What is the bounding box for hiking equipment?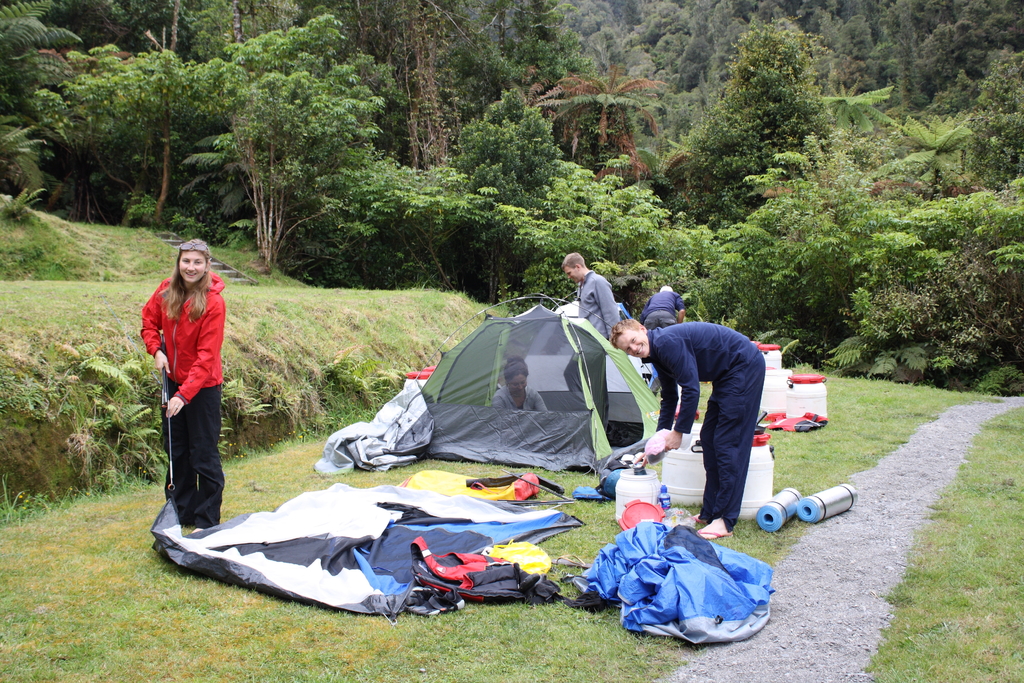
box=[550, 299, 638, 386].
